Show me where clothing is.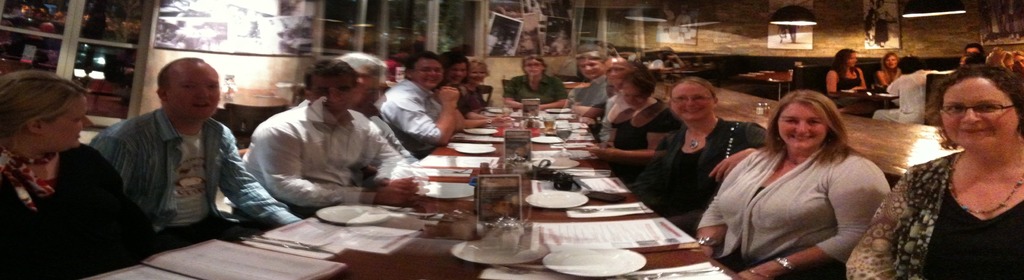
clothing is at pyautogui.locateOnScreen(0, 137, 158, 279).
